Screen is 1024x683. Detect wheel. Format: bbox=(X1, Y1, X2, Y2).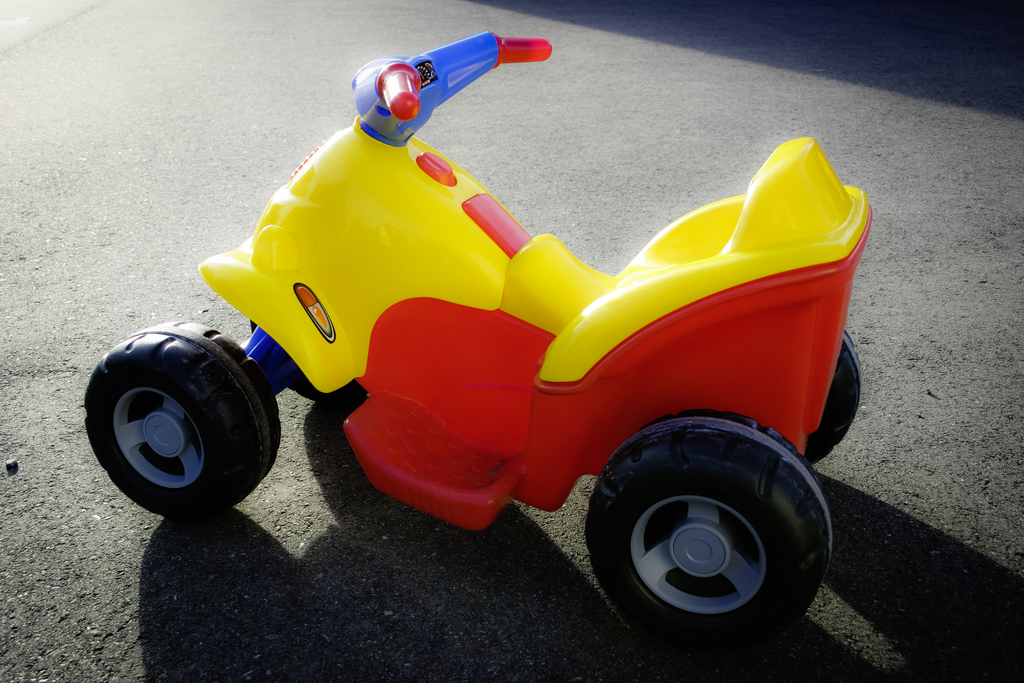
bbox=(81, 321, 273, 521).
